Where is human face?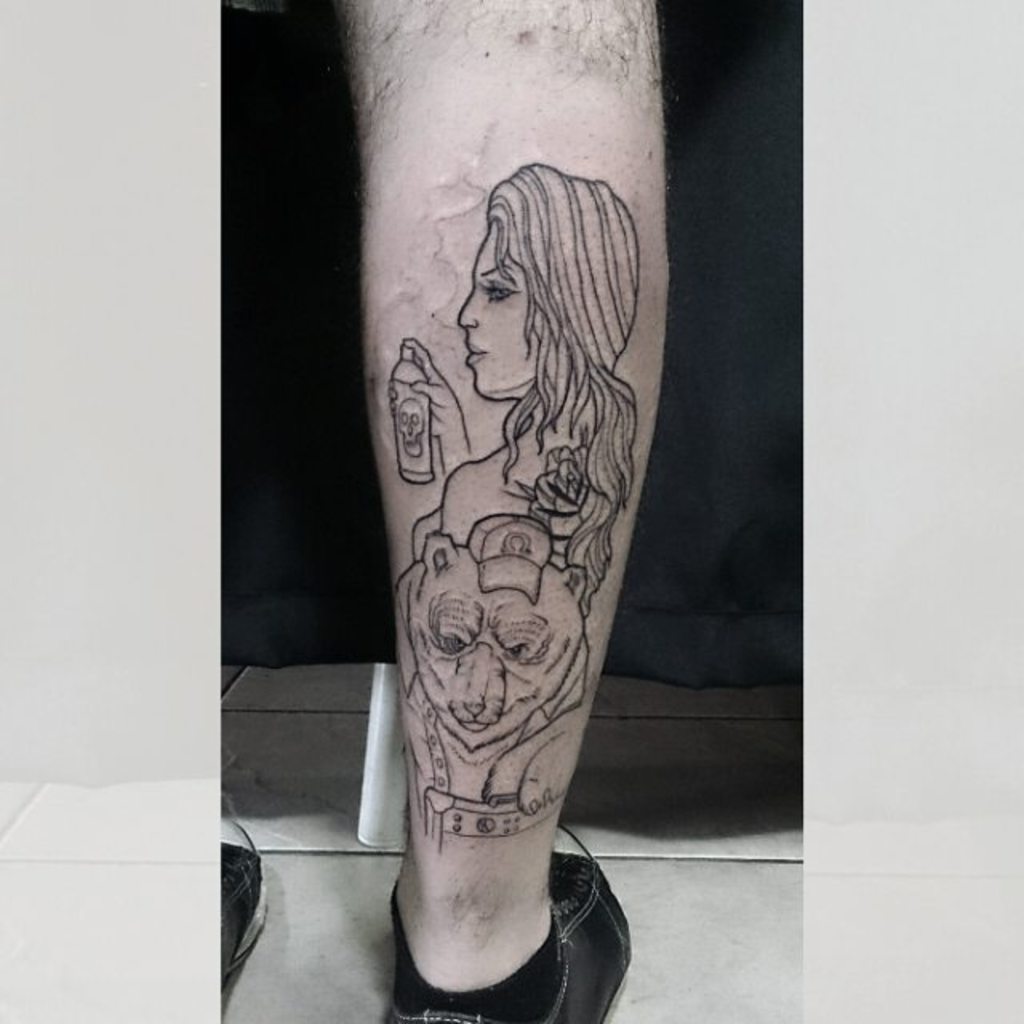
[x1=461, y1=232, x2=539, y2=392].
